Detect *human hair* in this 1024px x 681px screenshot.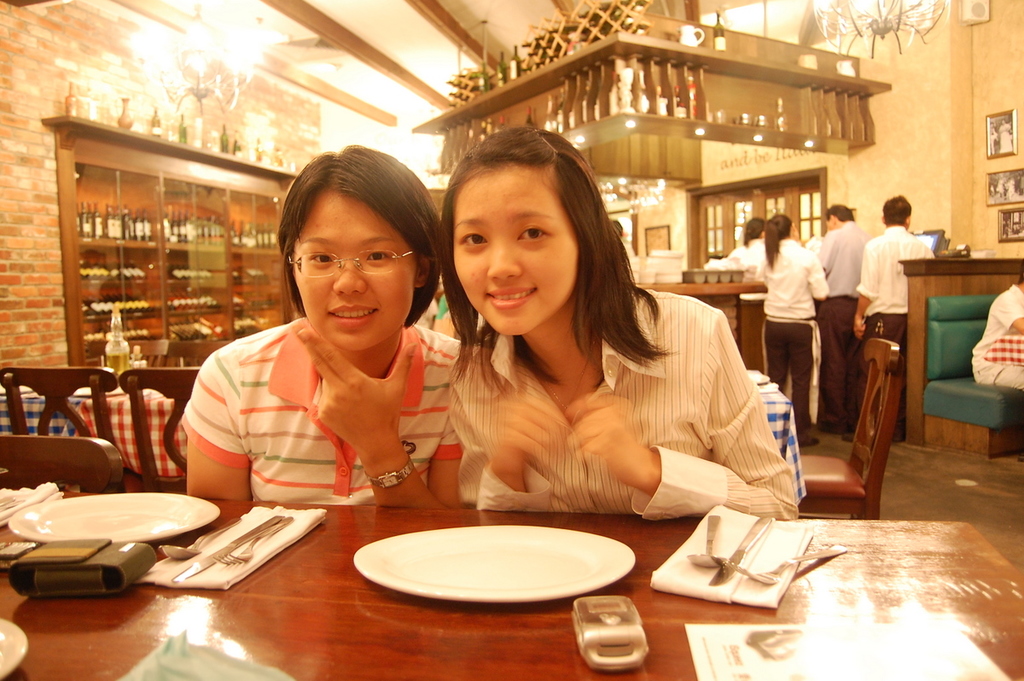
Detection: box(438, 123, 672, 399).
